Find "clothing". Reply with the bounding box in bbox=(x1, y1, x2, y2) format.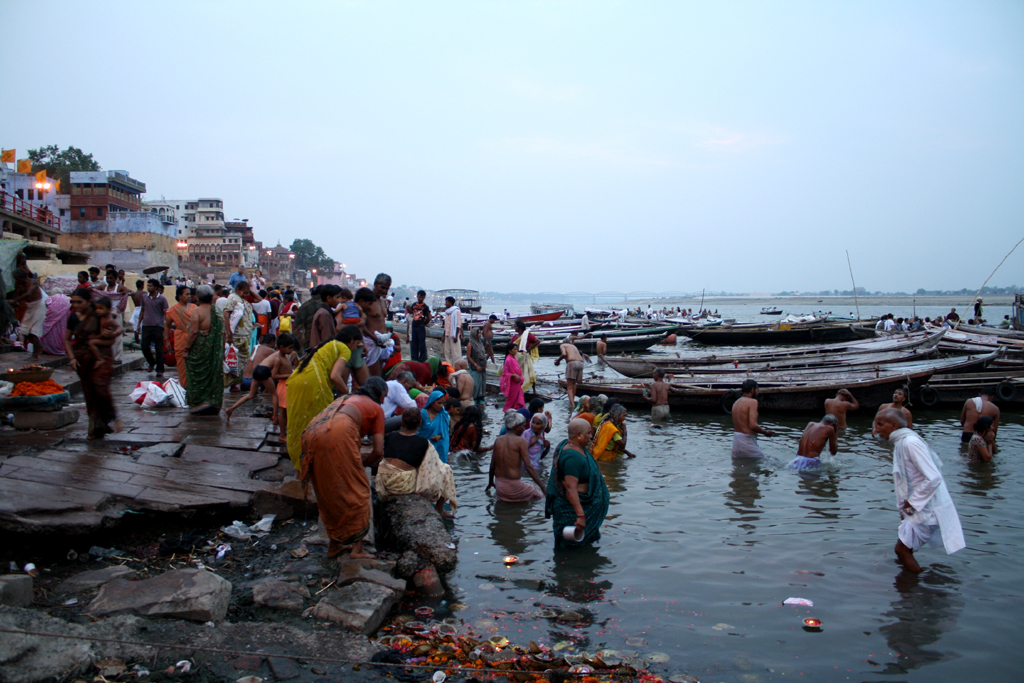
bbox=(549, 430, 598, 550).
